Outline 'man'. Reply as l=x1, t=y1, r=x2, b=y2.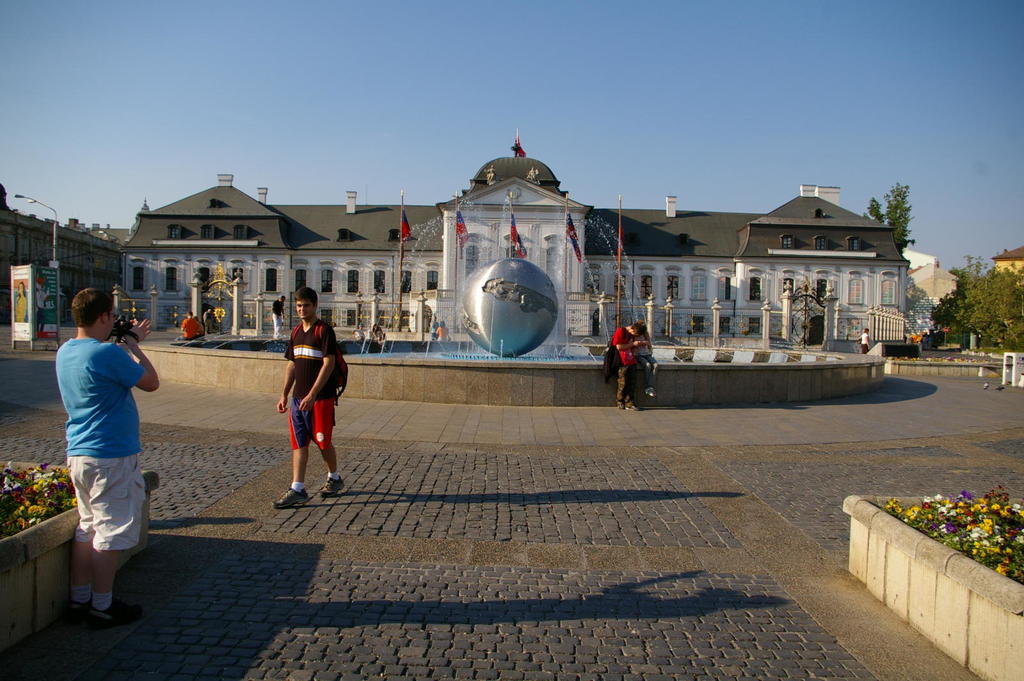
l=276, t=286, r=355, b=512.
